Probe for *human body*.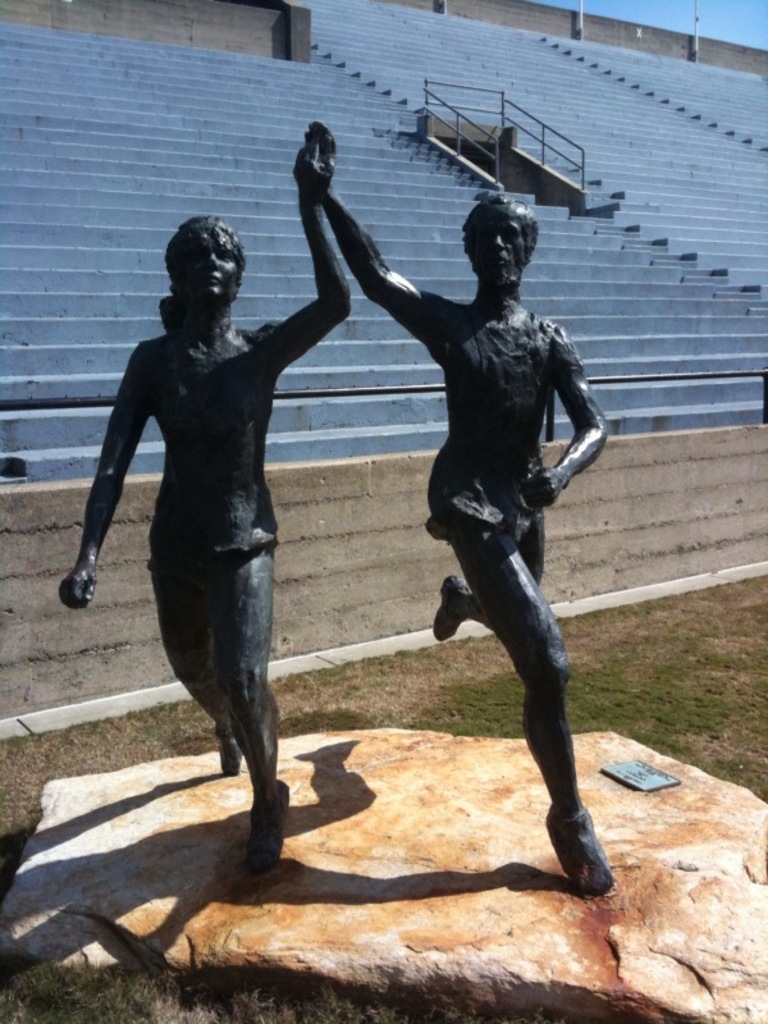
Probe result: [72,177,349,882].
